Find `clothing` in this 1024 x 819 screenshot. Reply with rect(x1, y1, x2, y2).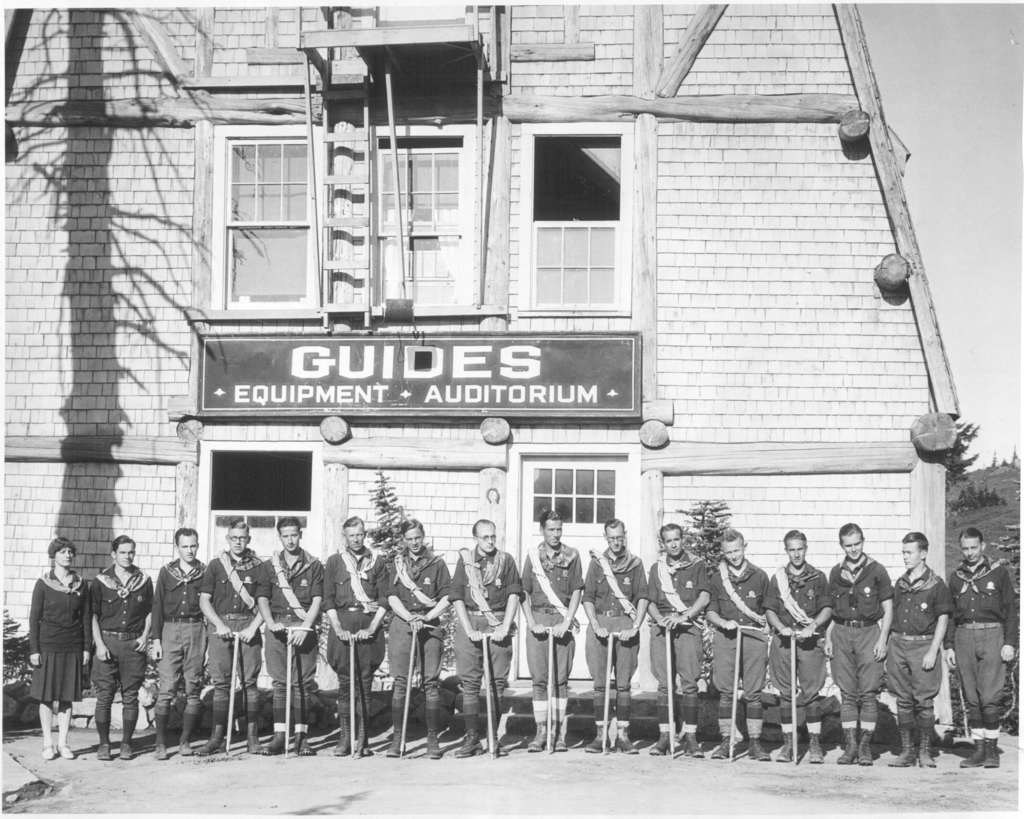
rect(439, 552, 526, 745).
